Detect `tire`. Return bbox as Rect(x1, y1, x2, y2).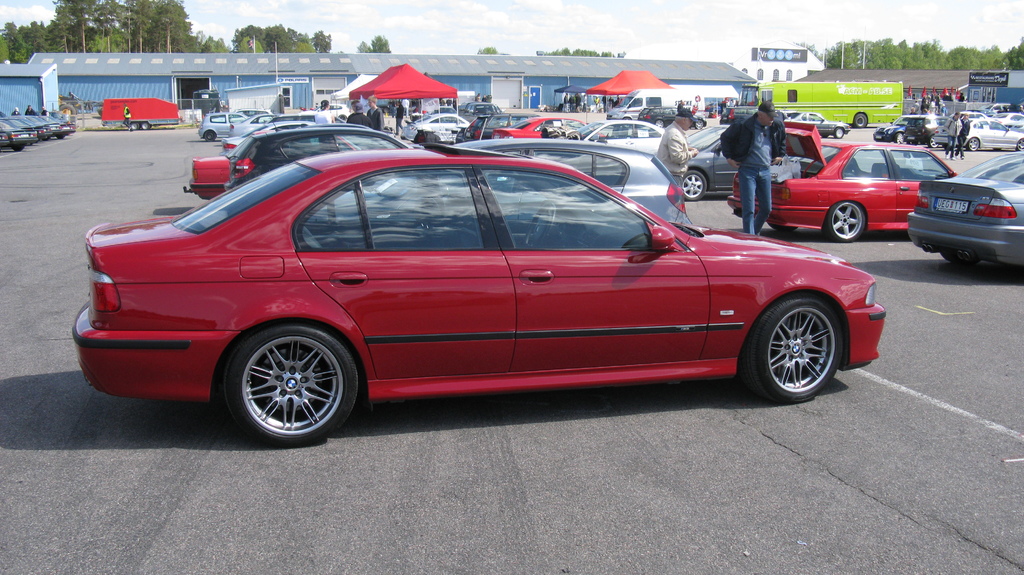
Rect(54, 133, 67, 139).
